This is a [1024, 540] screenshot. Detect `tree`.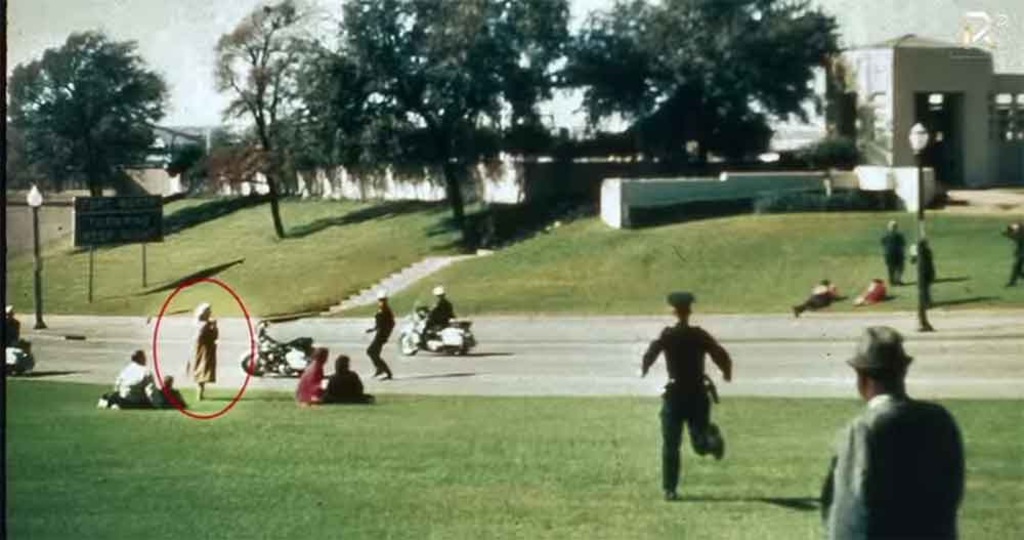
bbox=(342, 0, 569, 213).
